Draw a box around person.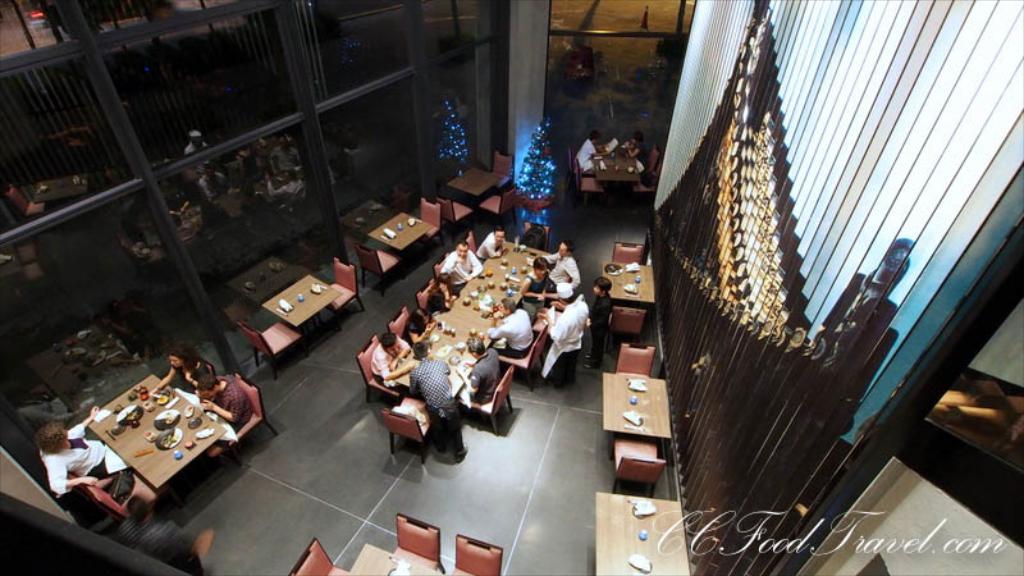
367,330,425,397.
